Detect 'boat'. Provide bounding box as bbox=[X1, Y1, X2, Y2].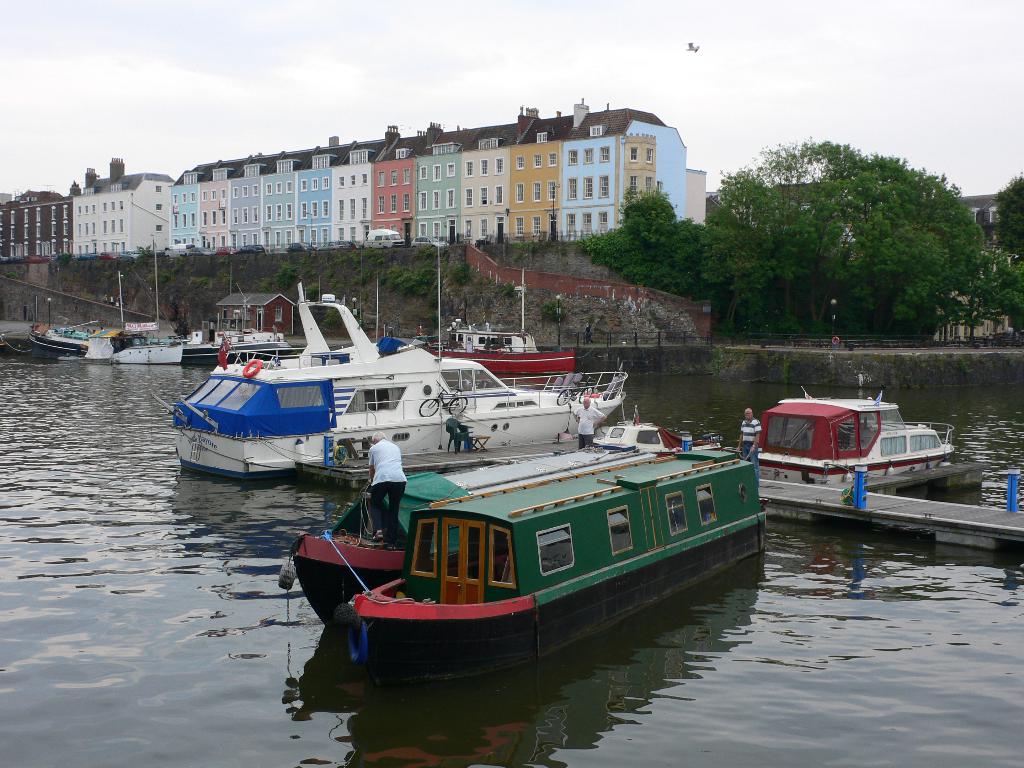
bbox=[112, 283, 289, 364].
